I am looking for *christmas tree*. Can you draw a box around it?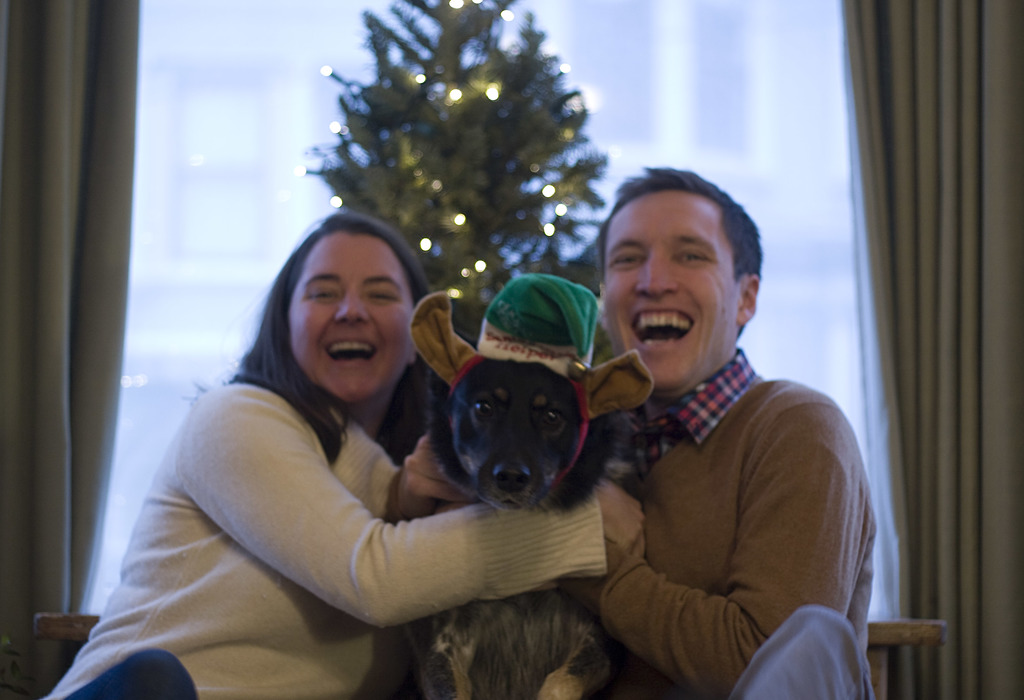
Sure, the bounding box is [x1=296, y1=0, x2=619, y2=449].
